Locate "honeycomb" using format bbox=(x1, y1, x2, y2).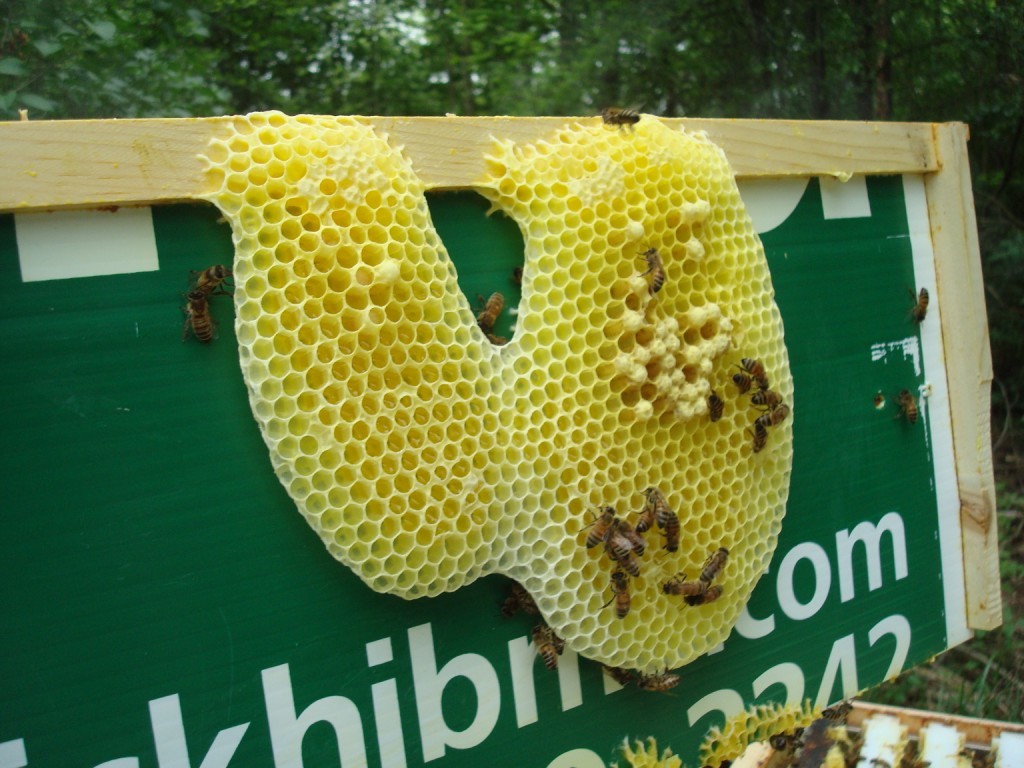
bbox=(212, 115, 797, 678).
